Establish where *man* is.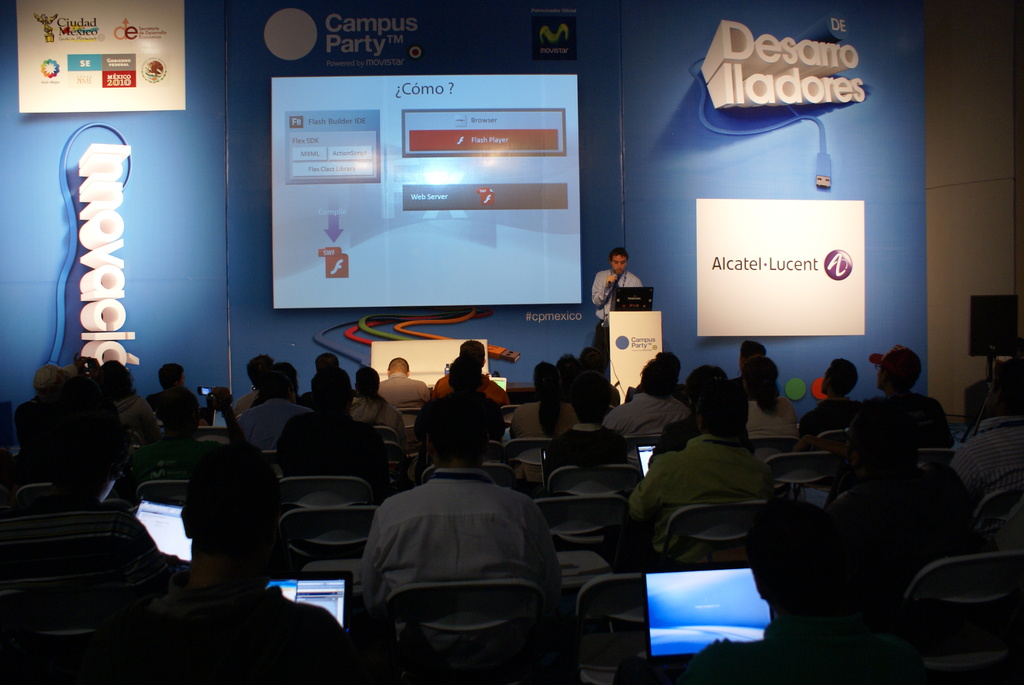
Established at detection(950, 363, 1023, 500).
